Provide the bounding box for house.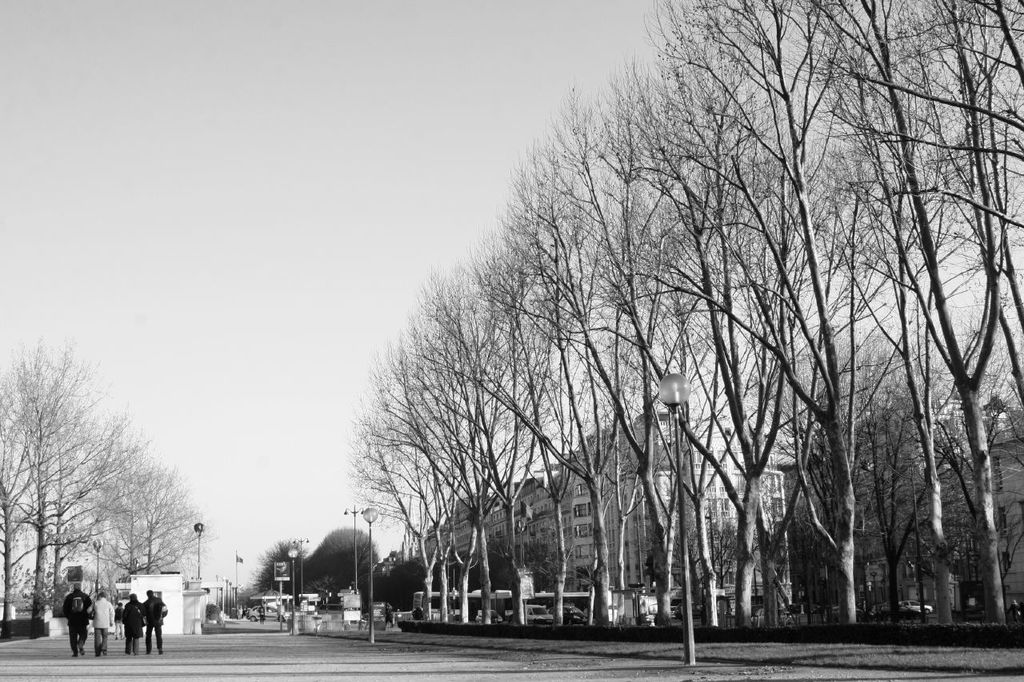
[115,564,197,640].
